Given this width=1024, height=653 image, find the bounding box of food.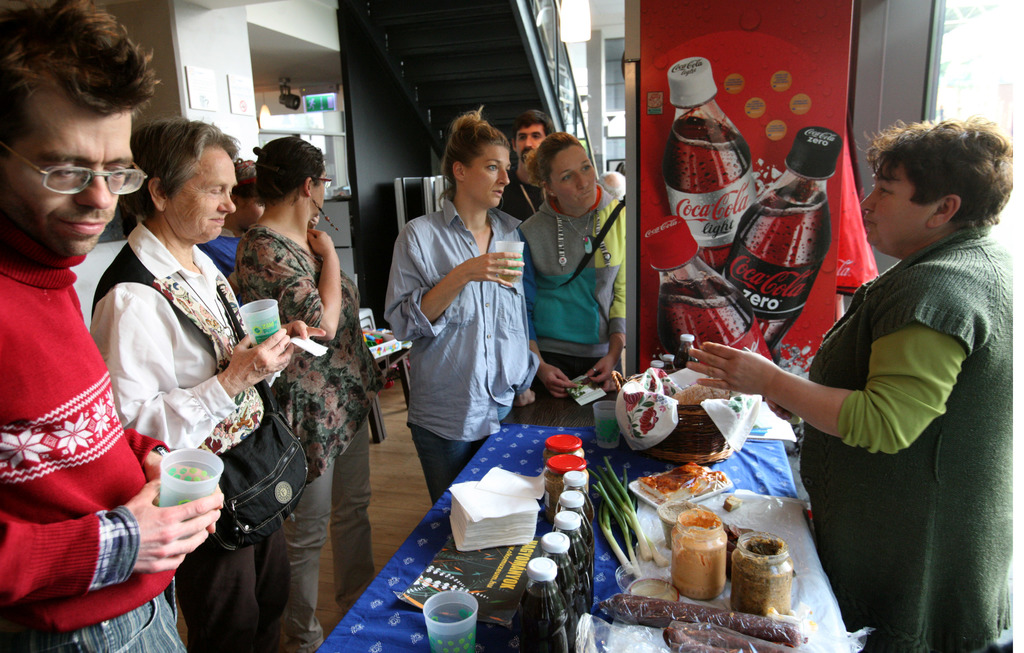
rect(731, 538, 794, 617).
